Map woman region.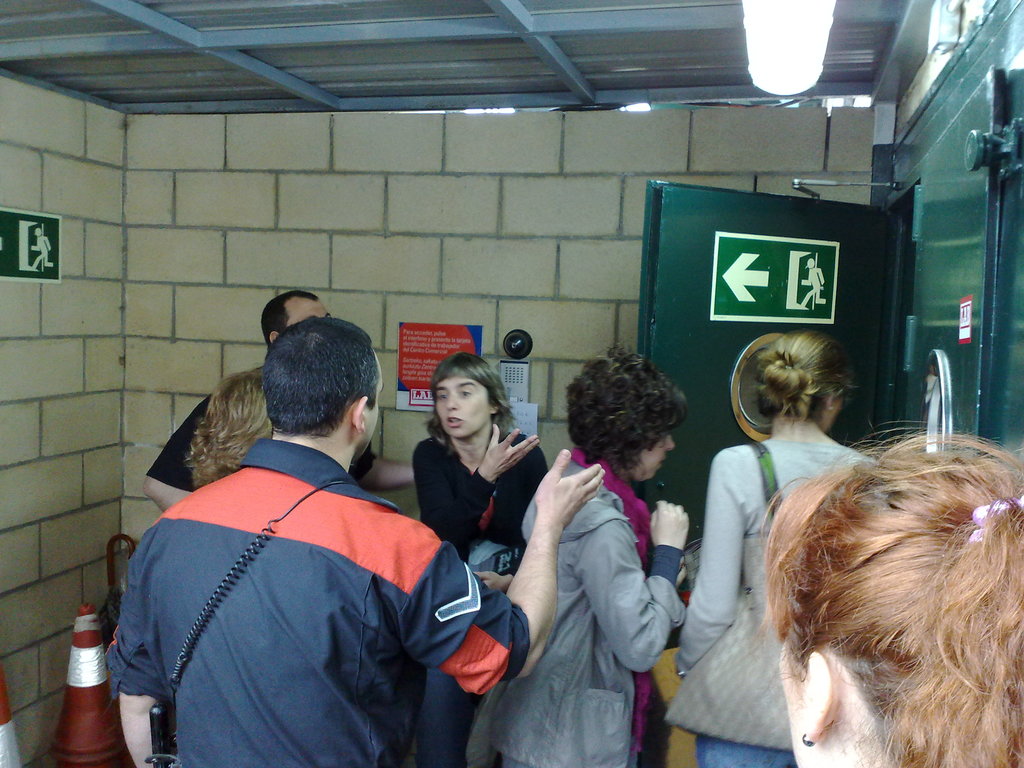
Mapped to <region>671, 332, 872, 767</region>.
